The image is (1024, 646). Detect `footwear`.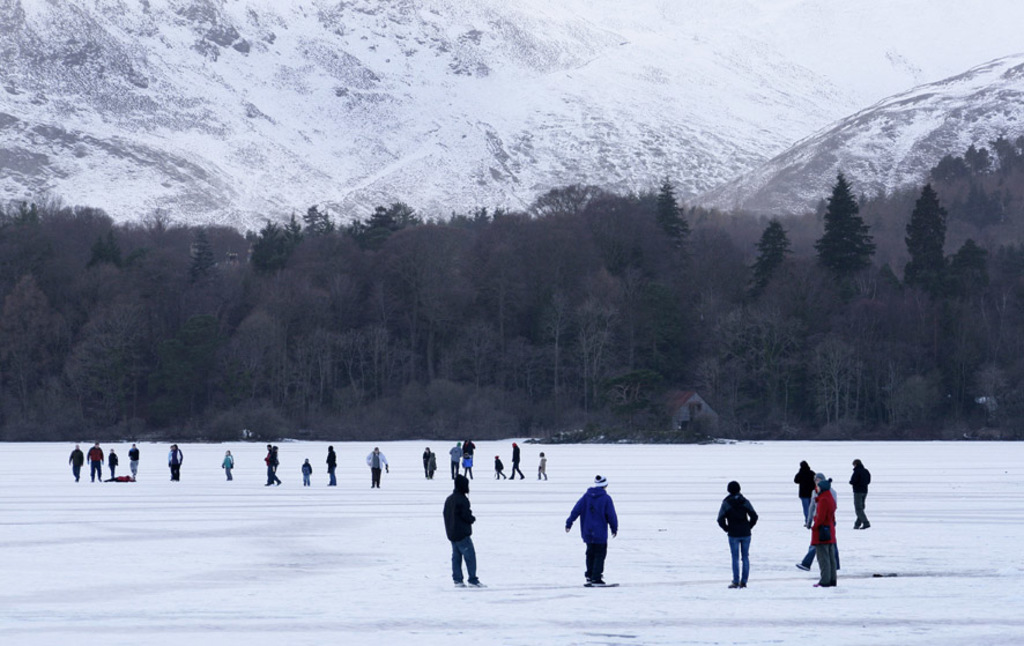
Detection: 726/580/736/592.
